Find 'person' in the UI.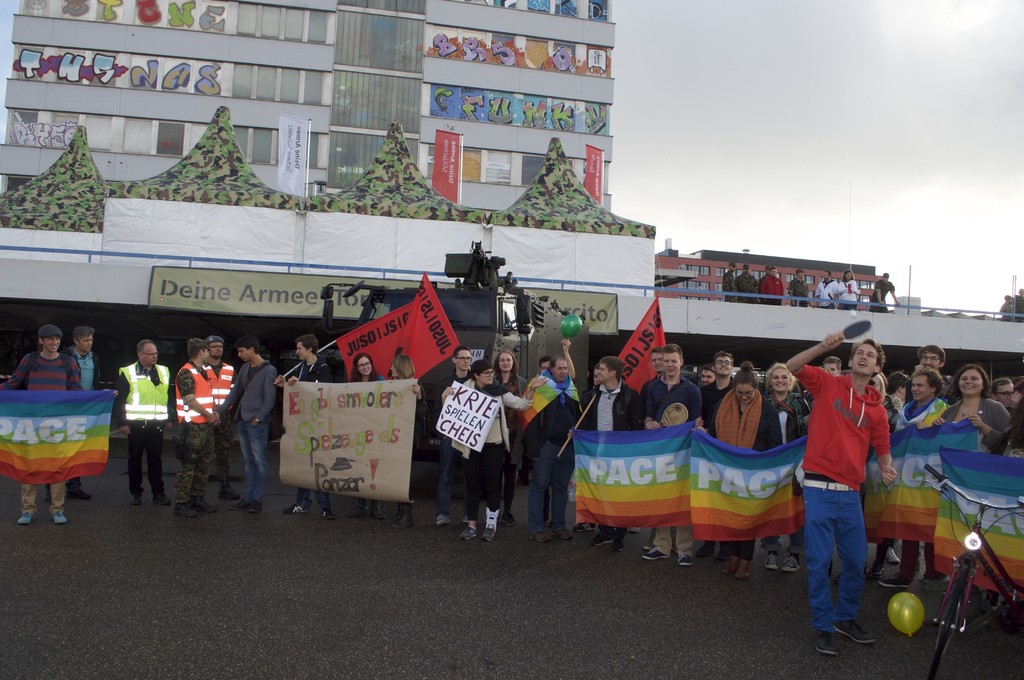
UI element at <box>815,268,840,310</box>.
